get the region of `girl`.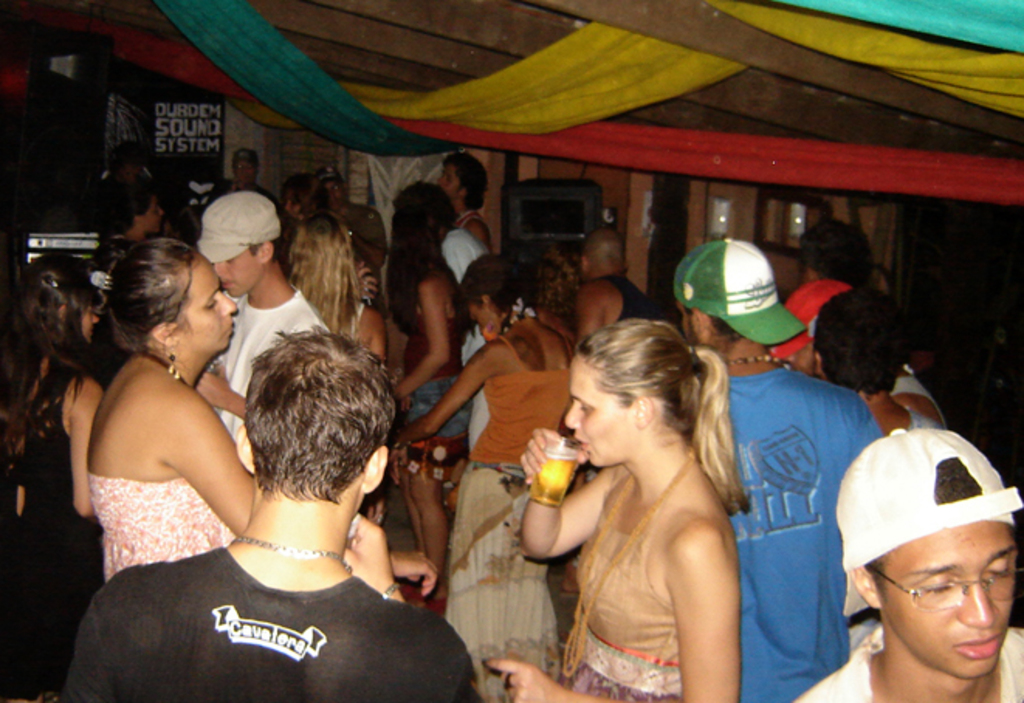
<bbox>406, 254, 570, 701</bbox>.
